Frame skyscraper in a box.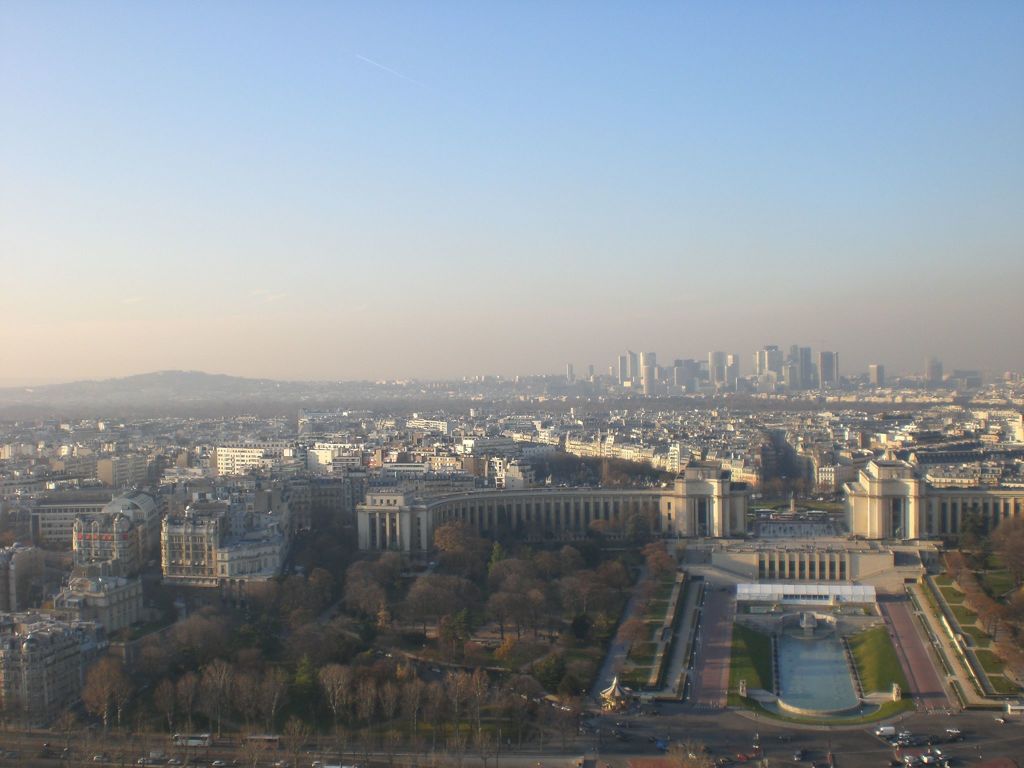
<bbox>870, 364, 883, 385</bbox>.
